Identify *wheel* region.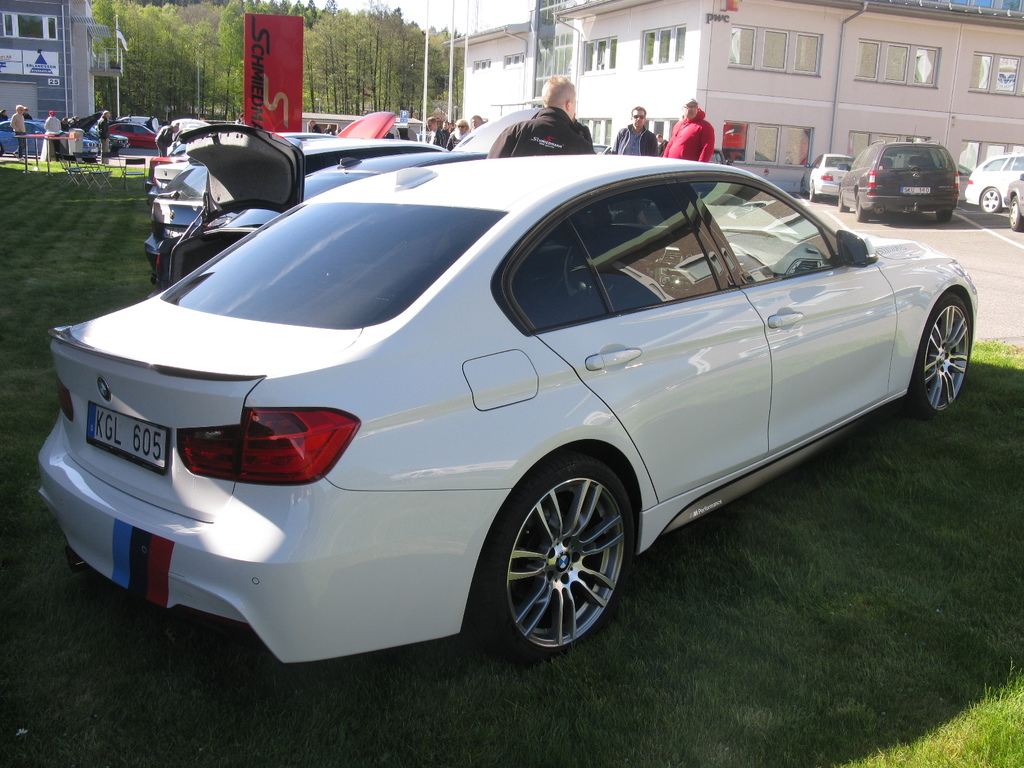
Region: <box>1007,196,1023,231</box>.
